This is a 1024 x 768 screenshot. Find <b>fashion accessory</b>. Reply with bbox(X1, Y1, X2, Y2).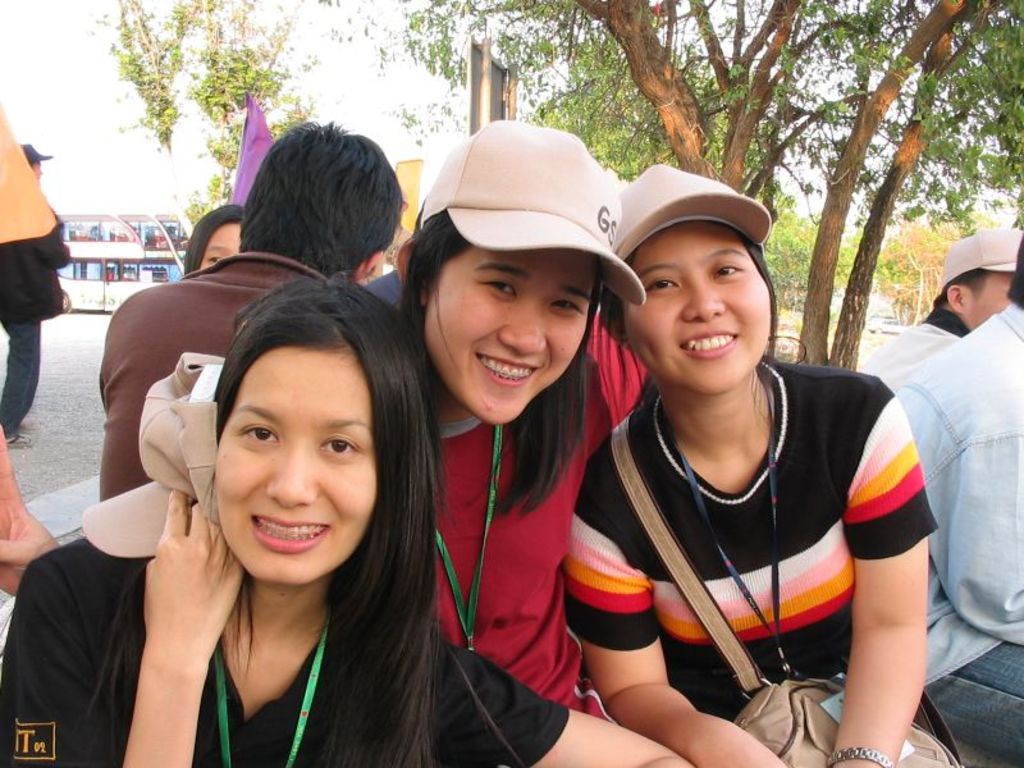
bbox(3, 431, 36, 451).
